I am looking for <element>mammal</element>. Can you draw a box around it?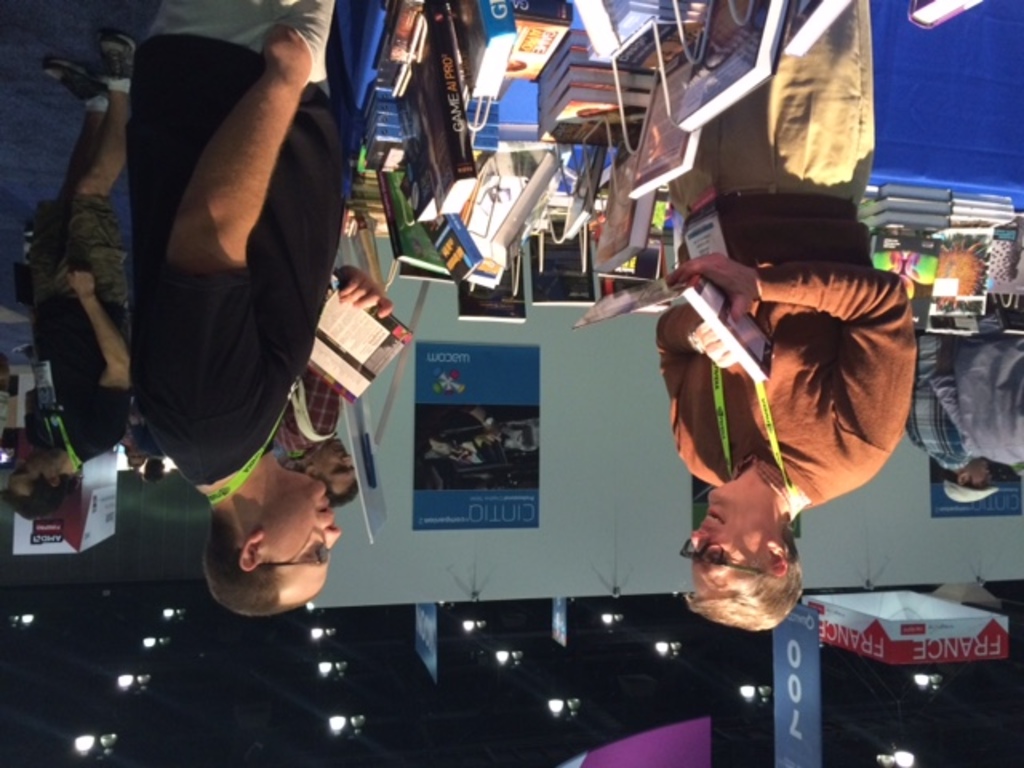
Sure, the bounding box is 269,256,413,509.
